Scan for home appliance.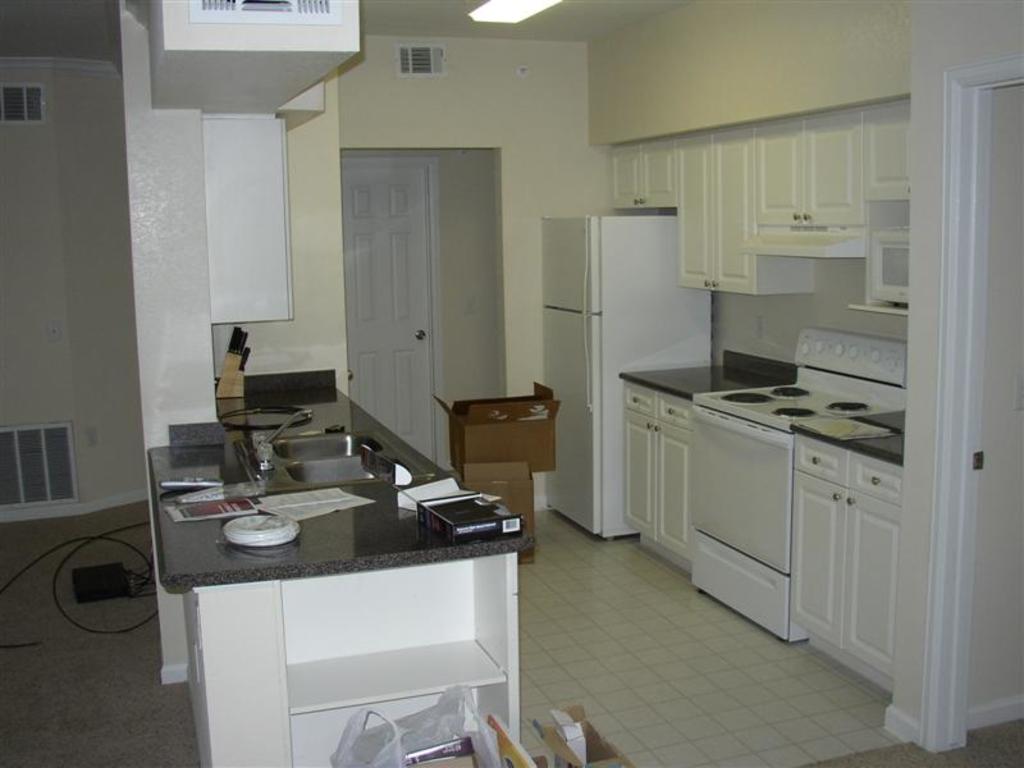
Scan result: {"left": 694, "top": 328, "right": 905, "bottom": 433}.
